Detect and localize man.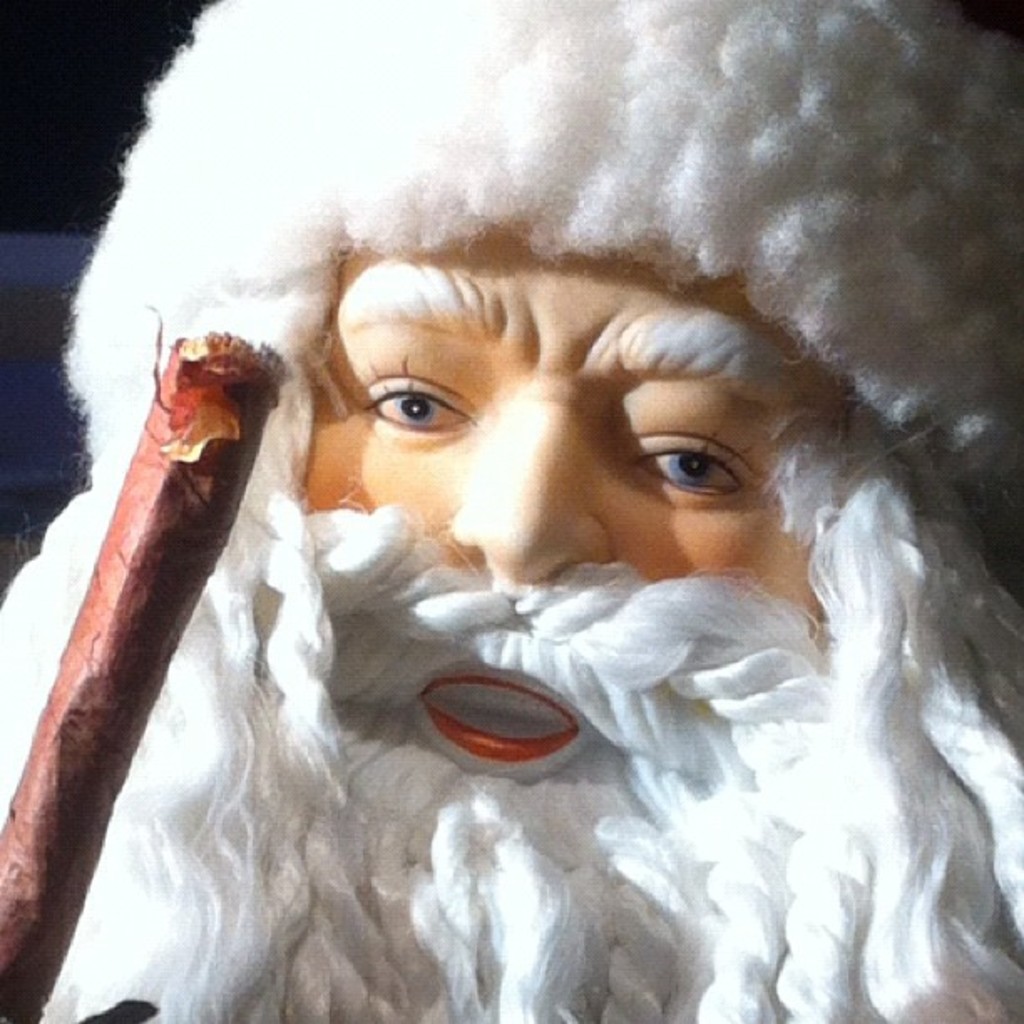
Localized at select_region(15, 77, 1002, 1012).
